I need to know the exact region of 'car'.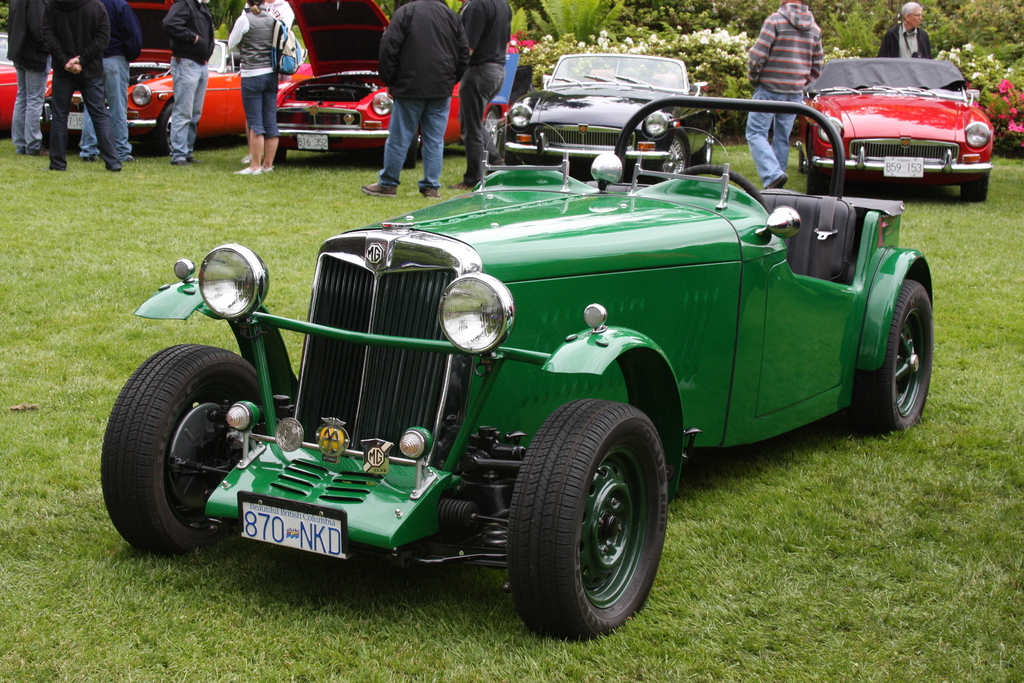
Region: 504 45 724 179.
